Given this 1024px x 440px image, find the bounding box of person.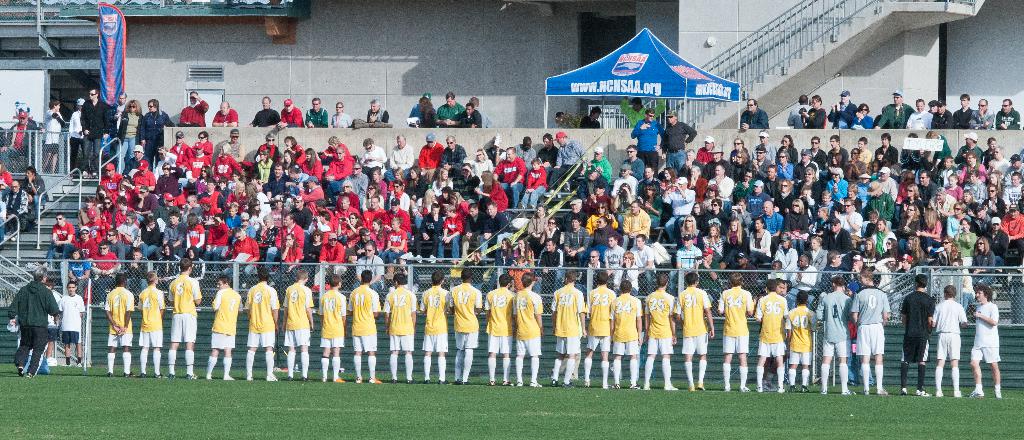
BBox(796, 165, 818, 185).
